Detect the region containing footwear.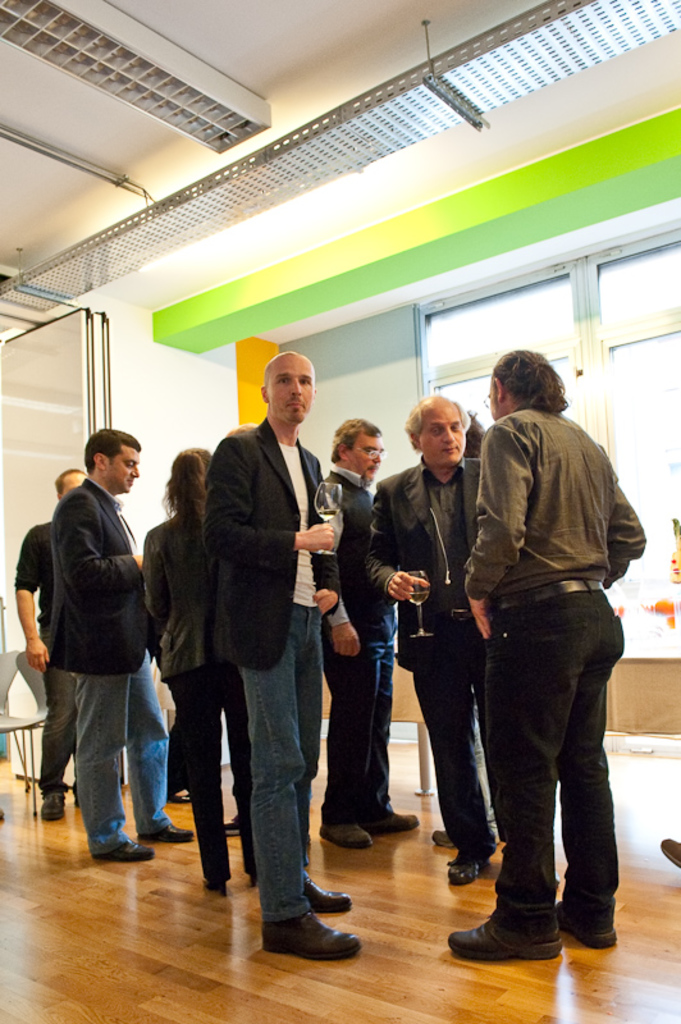
select_region(298, 874, 357, 916).
